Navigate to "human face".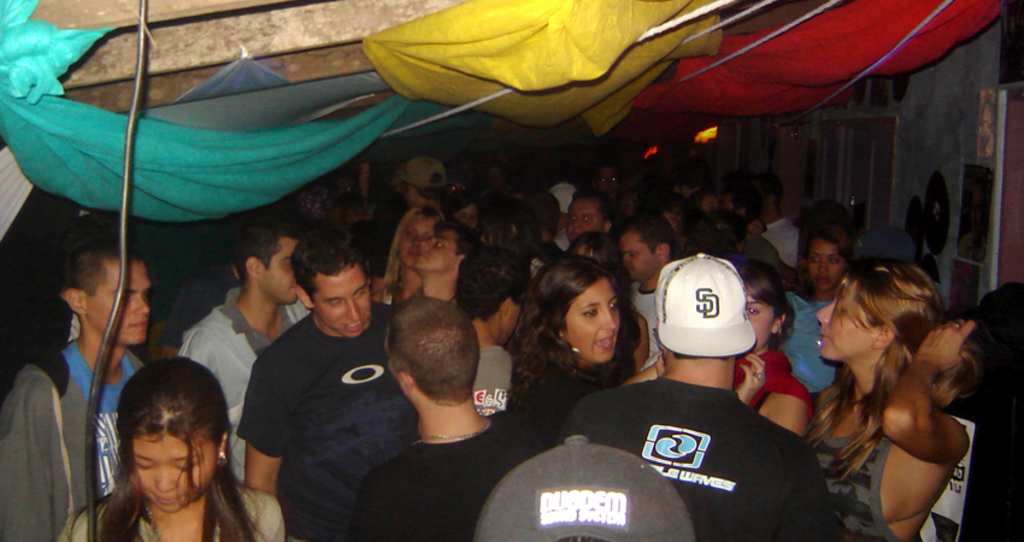
Navigation target: Rect(667, 205, 690, 237).
